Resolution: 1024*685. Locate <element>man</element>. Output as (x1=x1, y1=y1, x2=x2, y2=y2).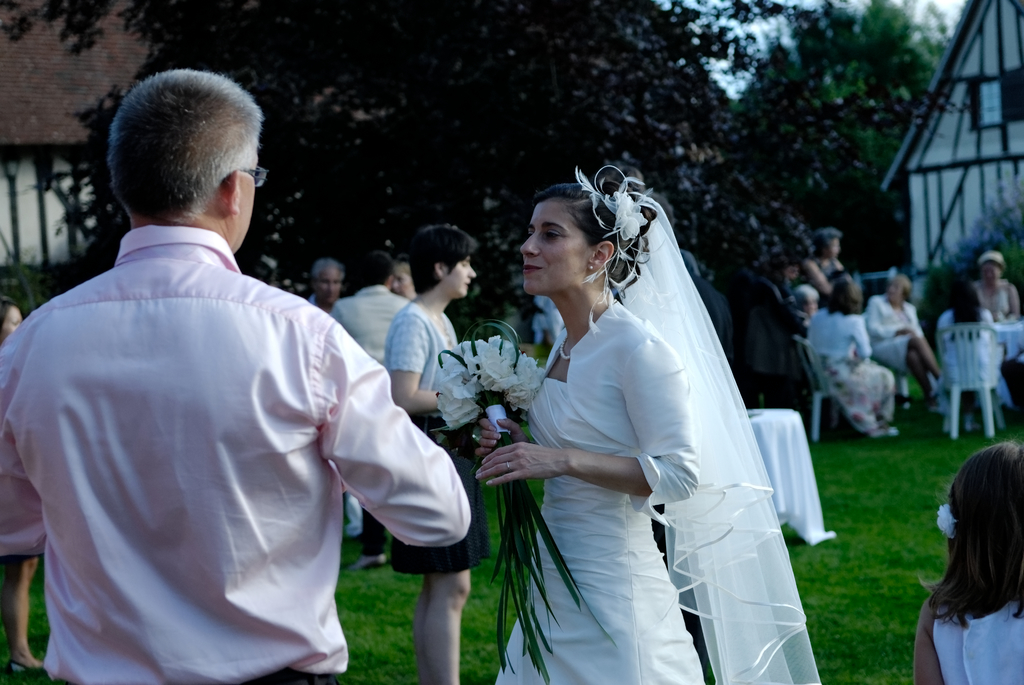
(x1=309, y1=253, x2=345, y2=315).
